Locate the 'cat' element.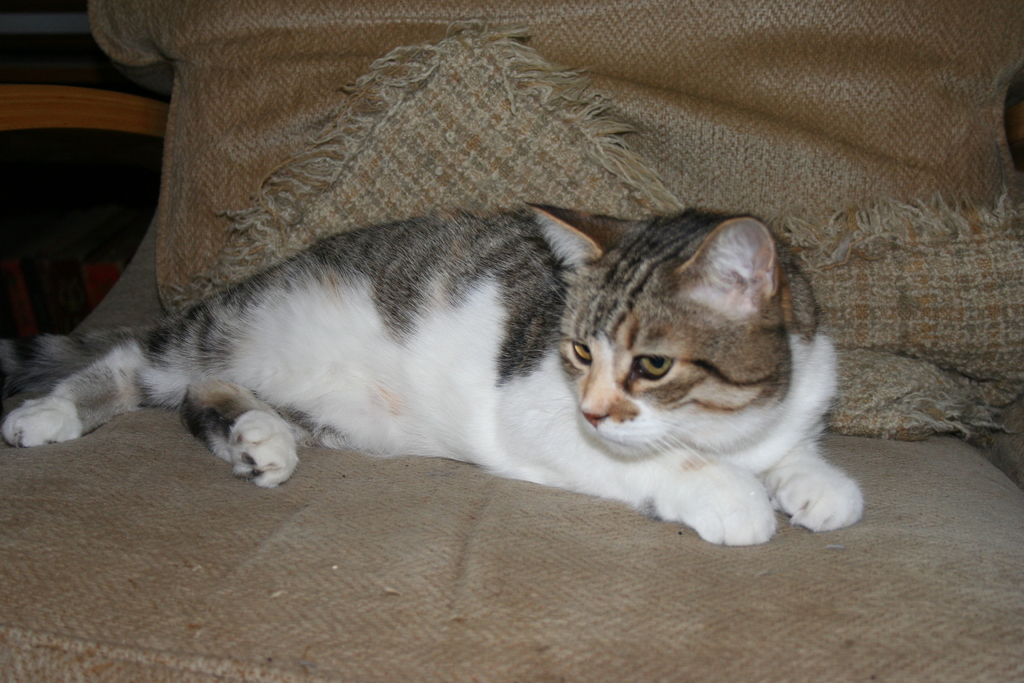
Element bbox: [left=0, top=193, right=870, bottom=554].
